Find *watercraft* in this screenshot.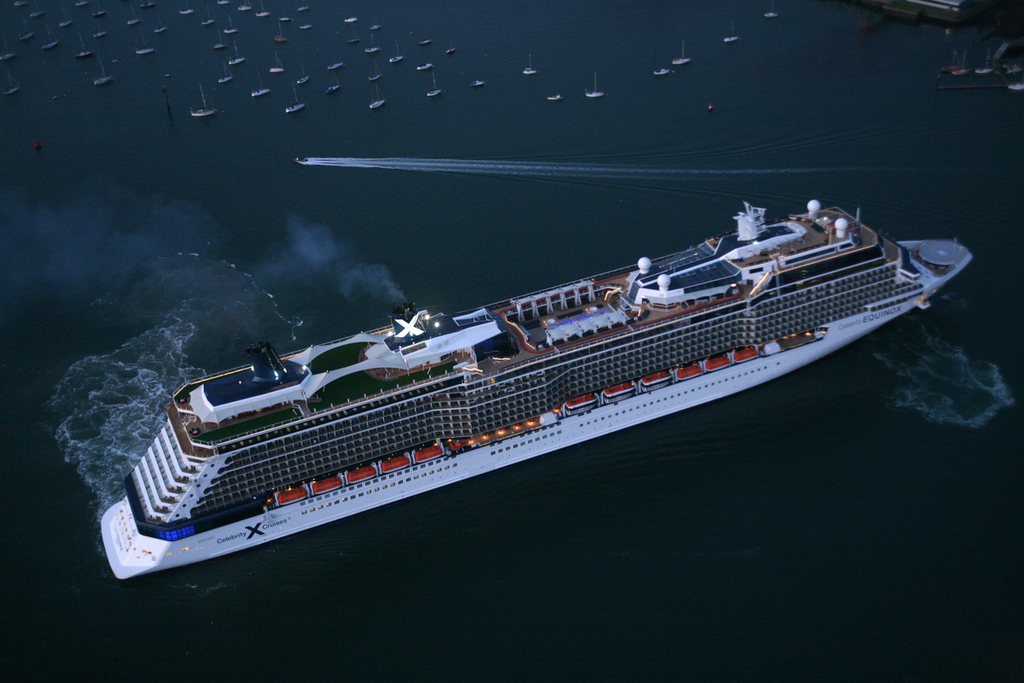
The bounding box for *watercraft* is region(474, 73, 486, 85).
